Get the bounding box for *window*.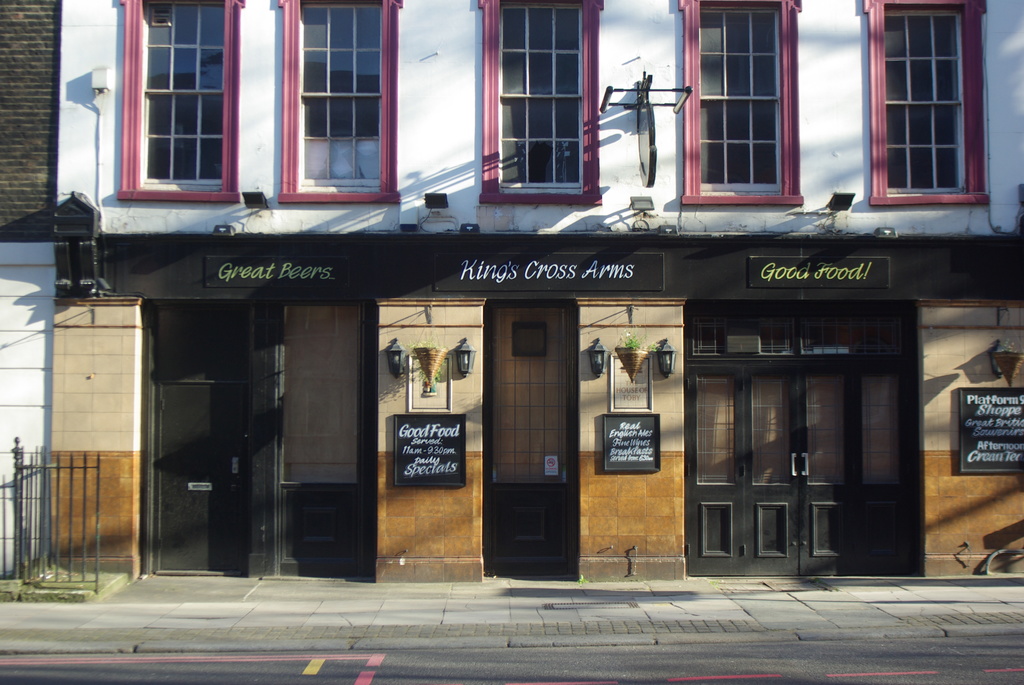
(x1=699, y1=0, x2=785, y2=200).
